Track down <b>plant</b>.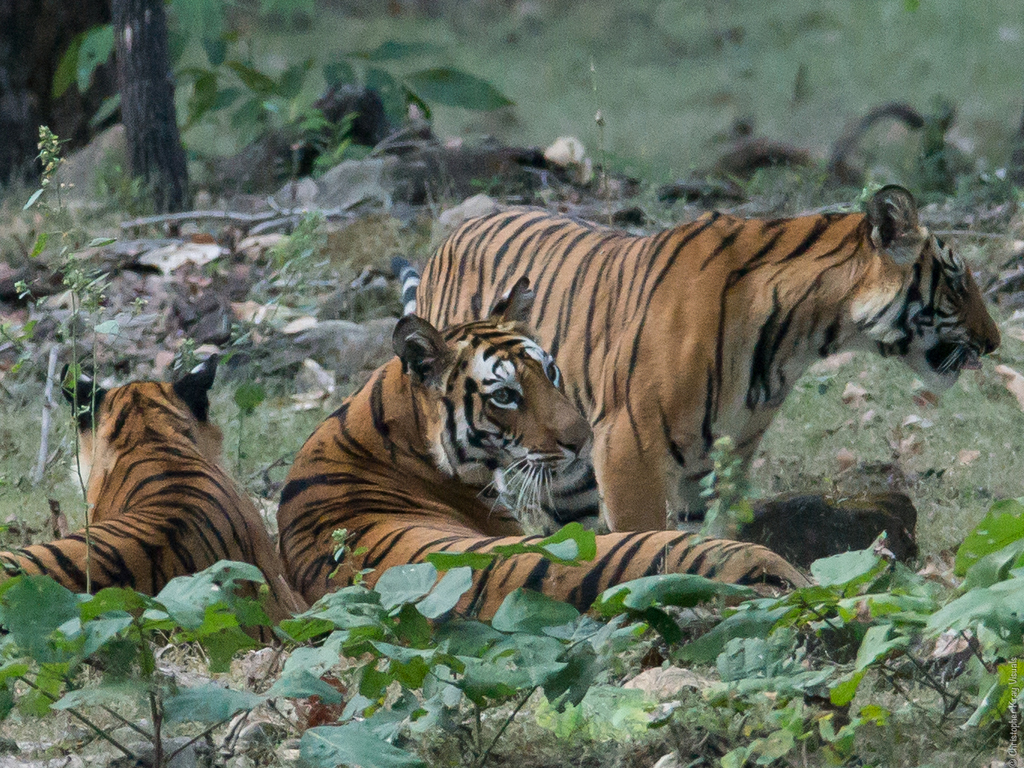
Tracked to [299,34,503,194].
